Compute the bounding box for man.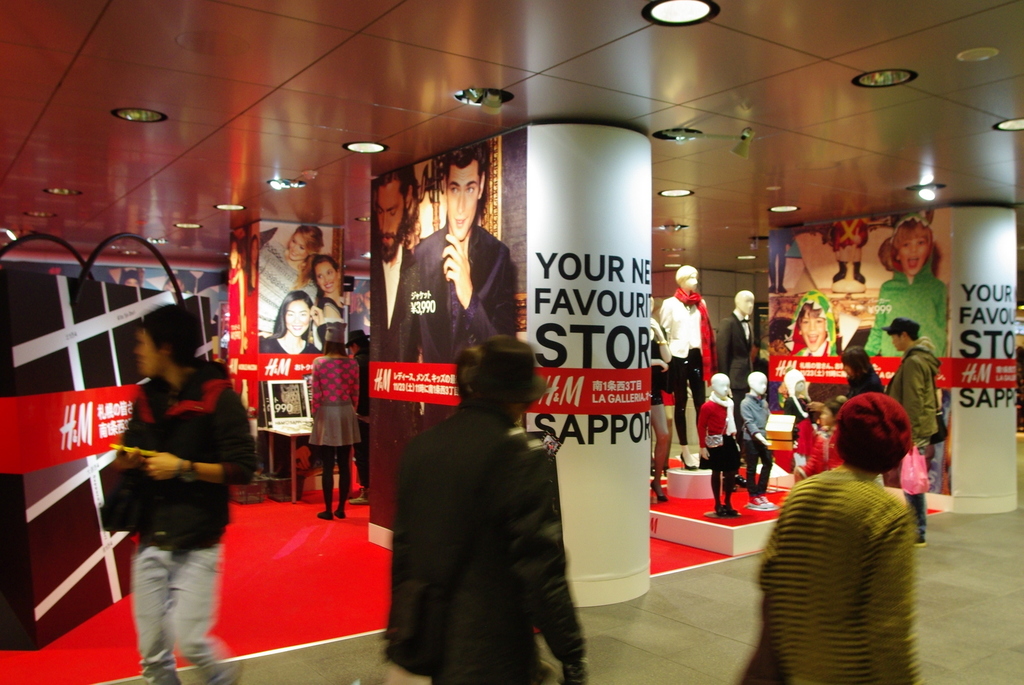
<region>87, 304, 244, 684</region>.
